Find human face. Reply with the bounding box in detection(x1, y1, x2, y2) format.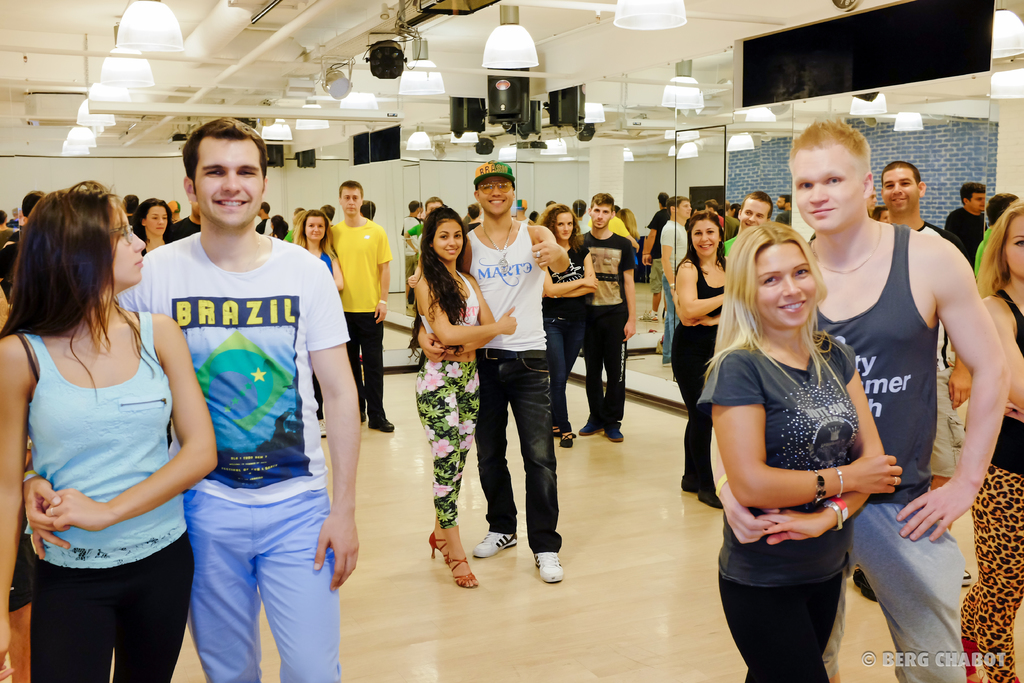
detection(728, 192, 767, 233).
